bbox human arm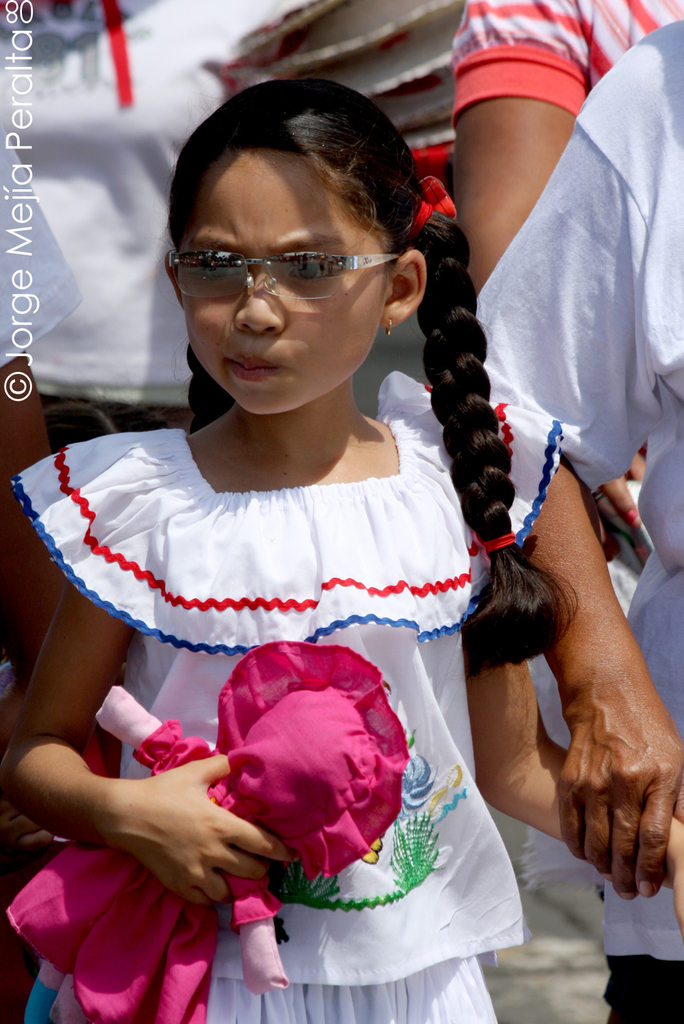
441,51,683,887
